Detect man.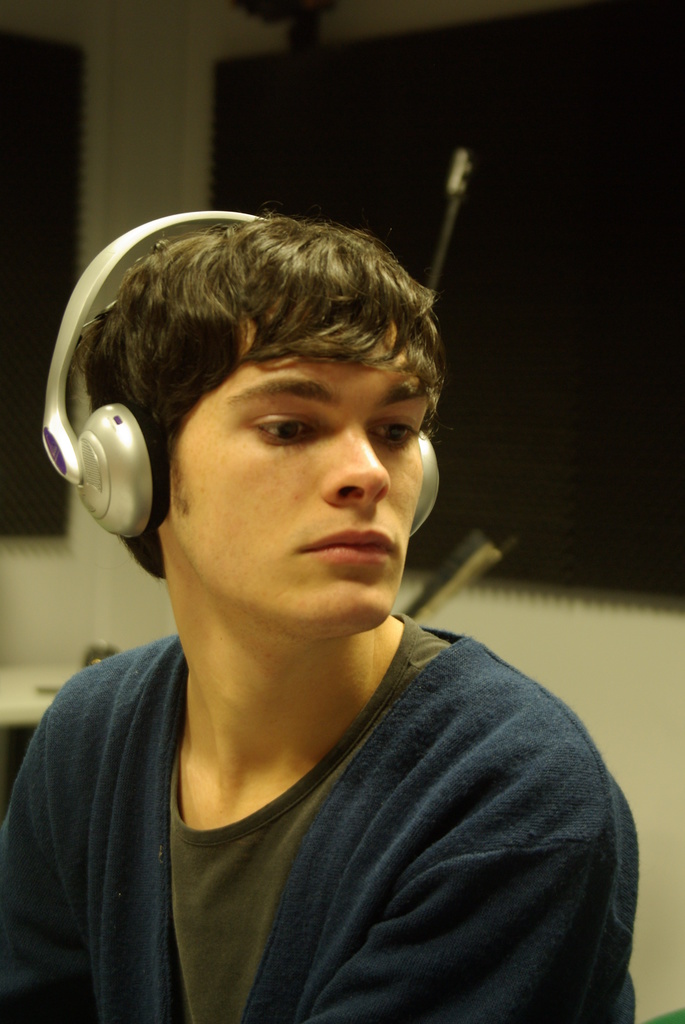
Detected at left=0, top=196, right=684, bottom=988.
